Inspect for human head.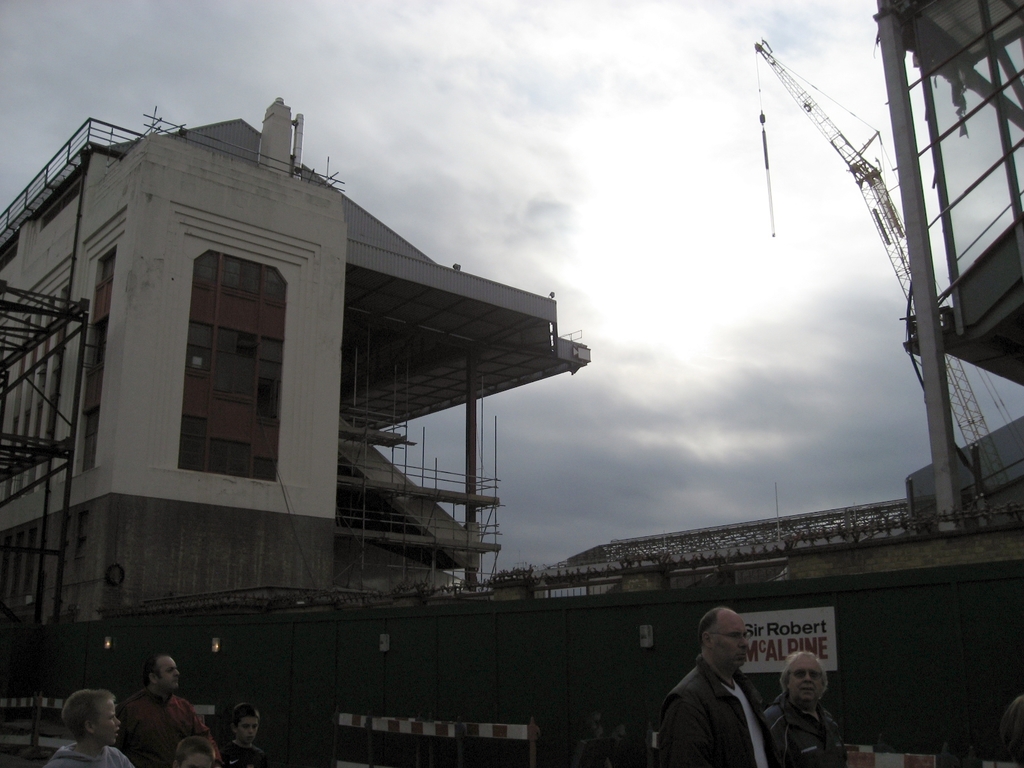
Inspection: Rect(61, 688, 124, 750).
